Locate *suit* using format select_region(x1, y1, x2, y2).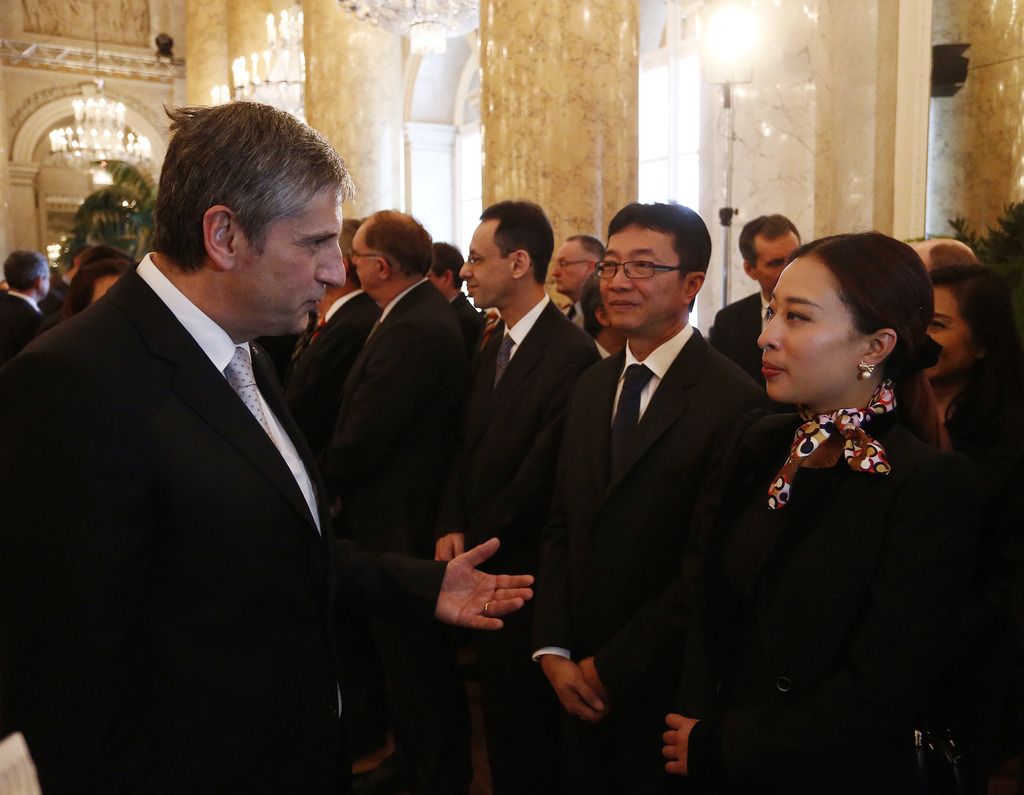
select_region(453, 288, 480, 342).
